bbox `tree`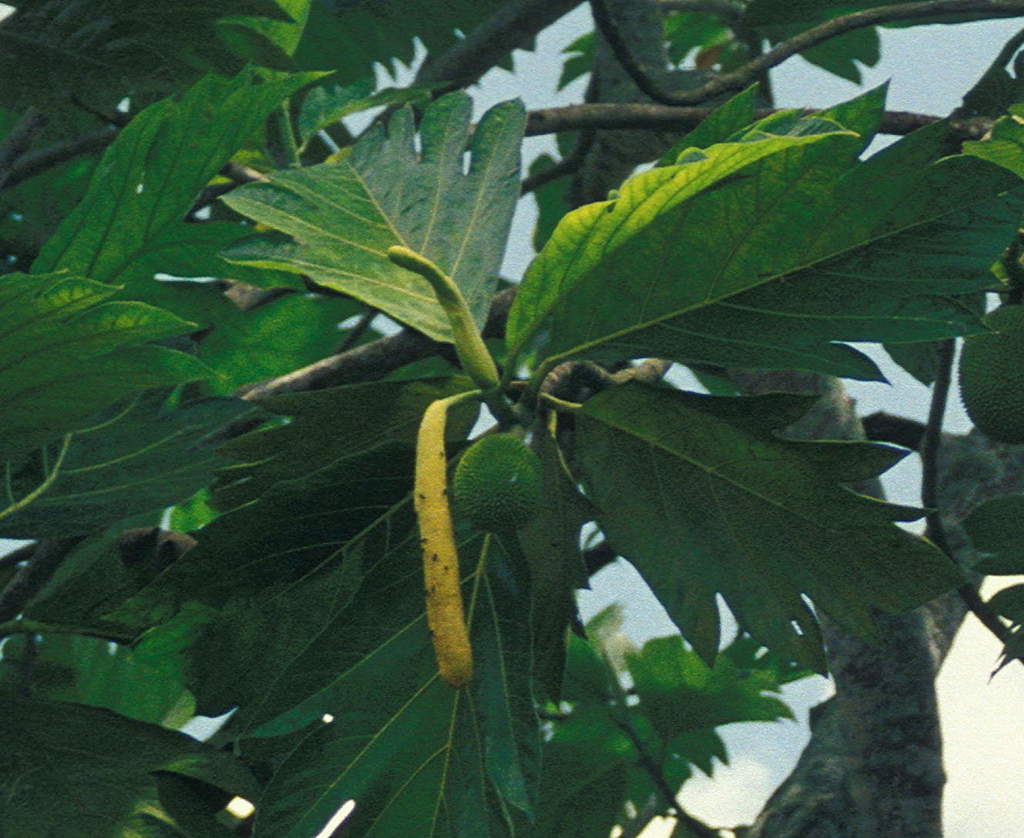
(left=0, top=17, right=1023, bottom=786)
